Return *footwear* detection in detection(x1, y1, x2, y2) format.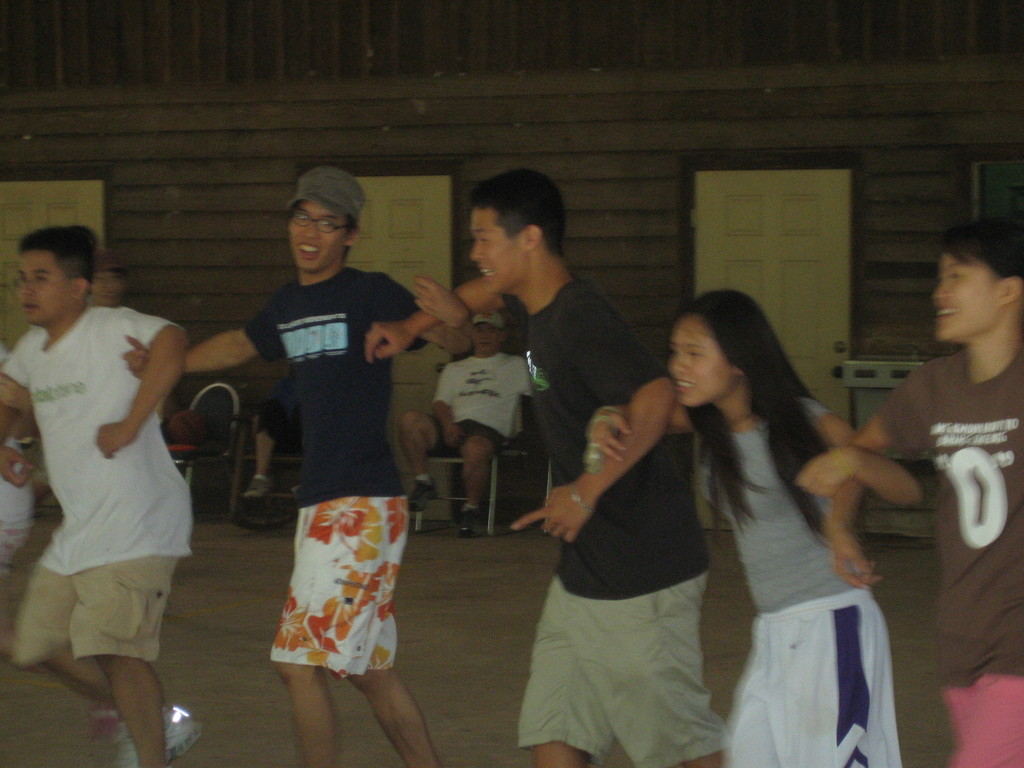
detection(238, 475, 269, 499).
